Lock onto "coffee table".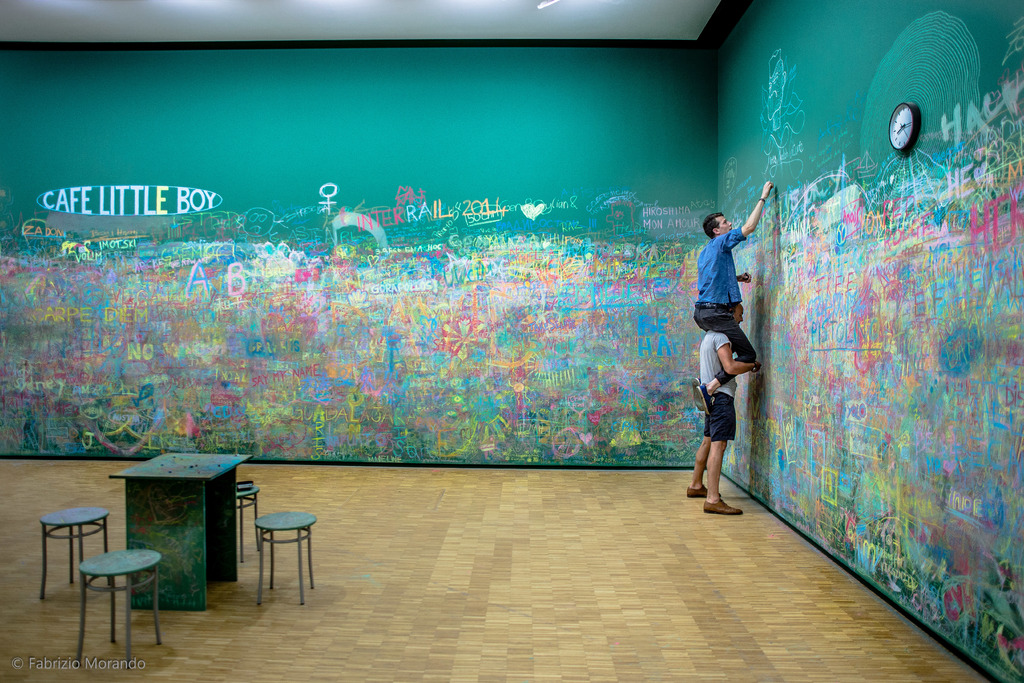
Locked: [109,450,253,616].
